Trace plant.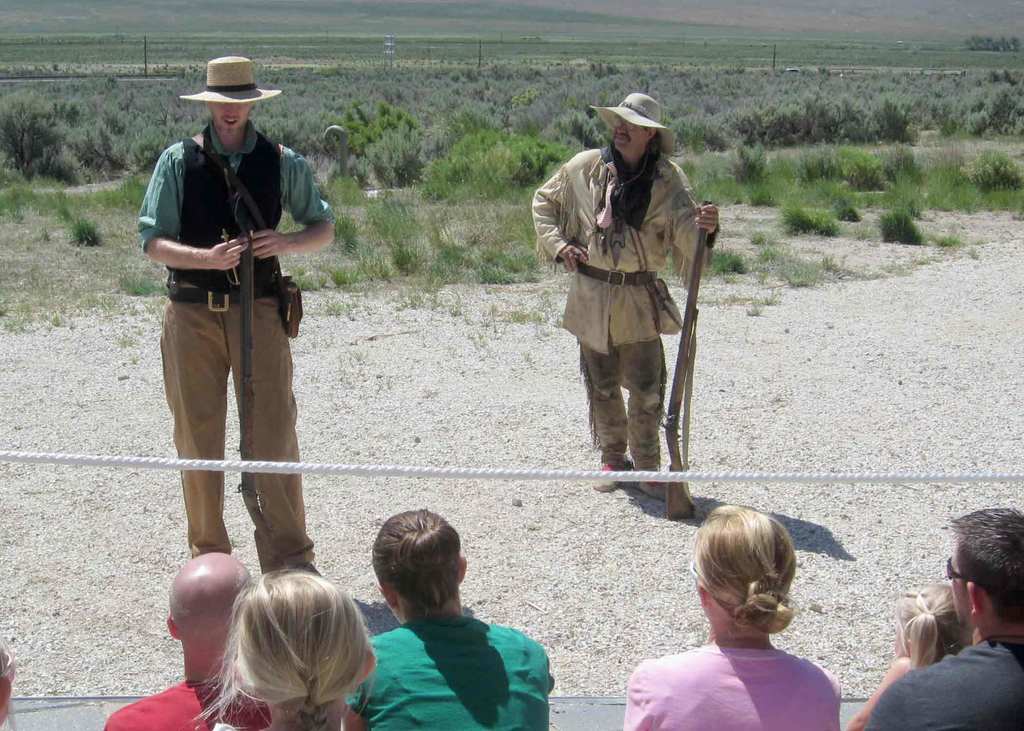
Traced to [x1=941, y1=233, x2=957, y2=248].
